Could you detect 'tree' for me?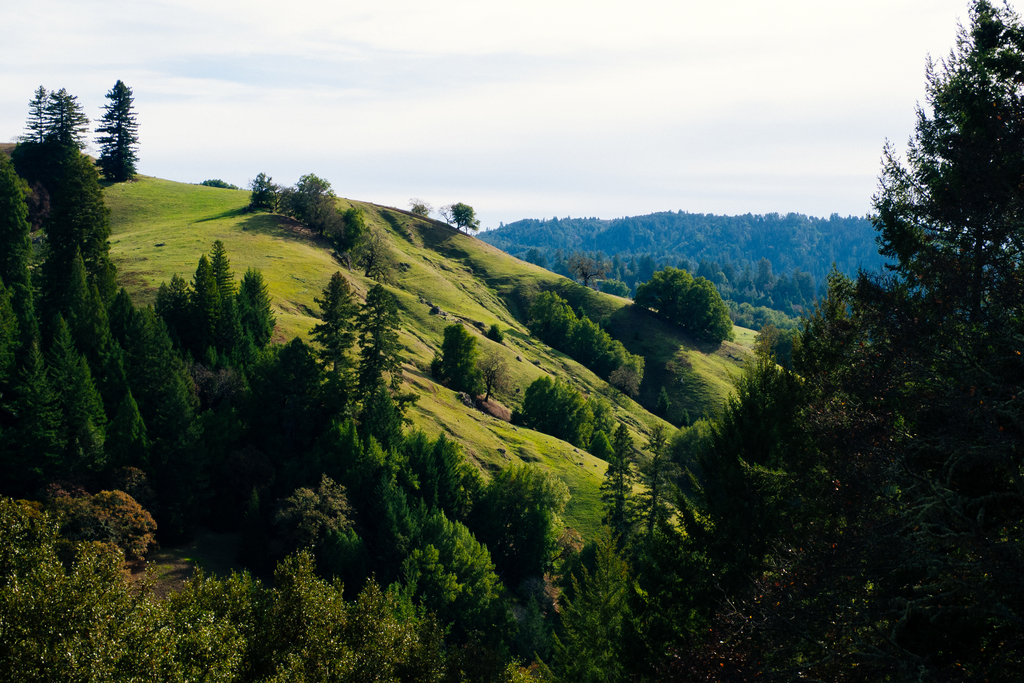
Detection result: BBox(481, 341, 514, 412).
